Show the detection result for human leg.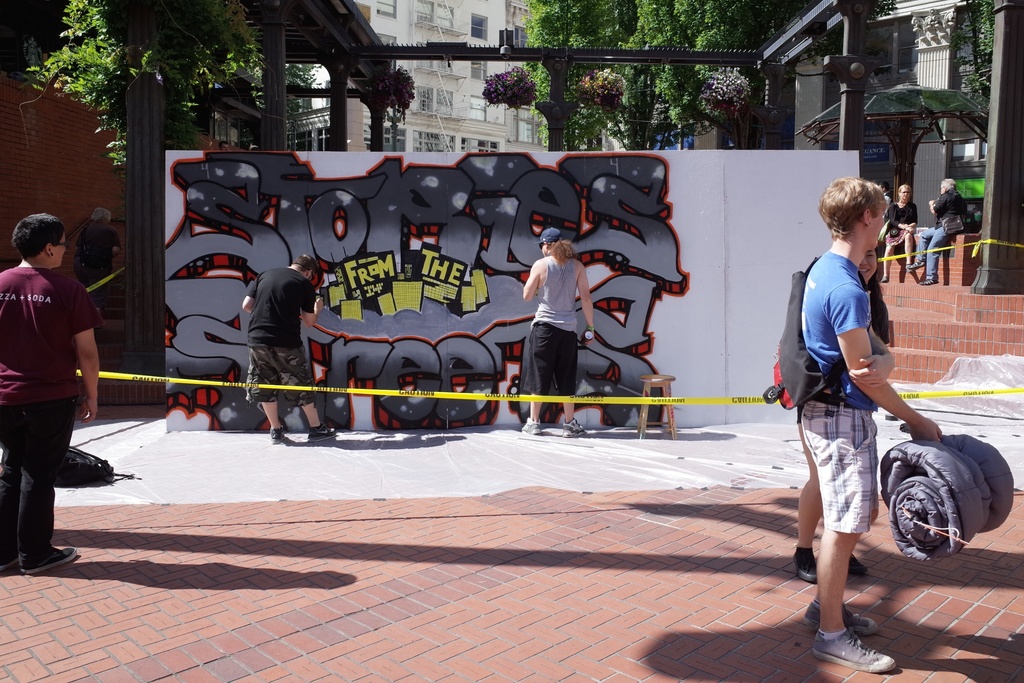
region(558, 320, 586, 439).
